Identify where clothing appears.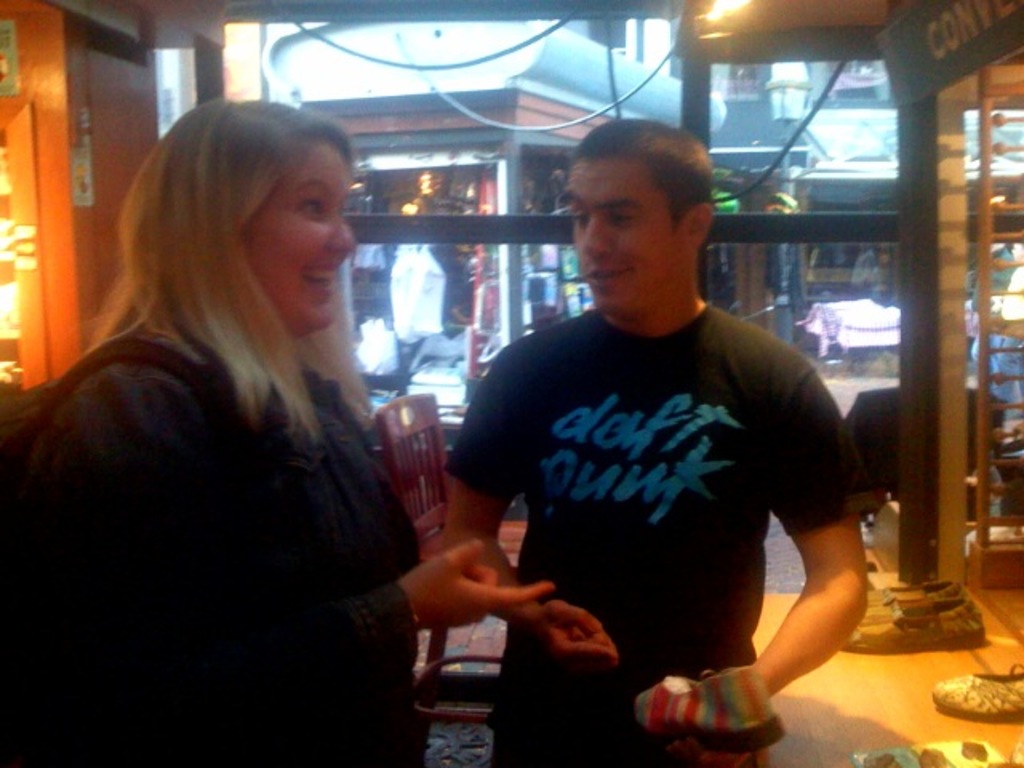
Appears at detection(456, 219, 856, 730).
